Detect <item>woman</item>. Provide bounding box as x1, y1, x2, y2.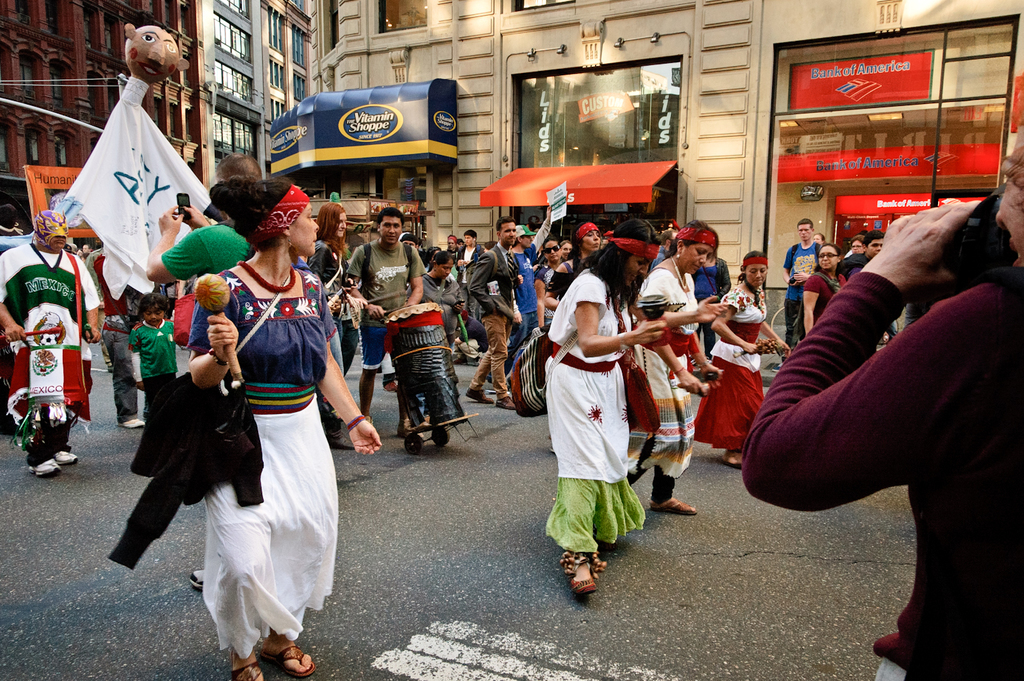
83, 241, 94, 254.
